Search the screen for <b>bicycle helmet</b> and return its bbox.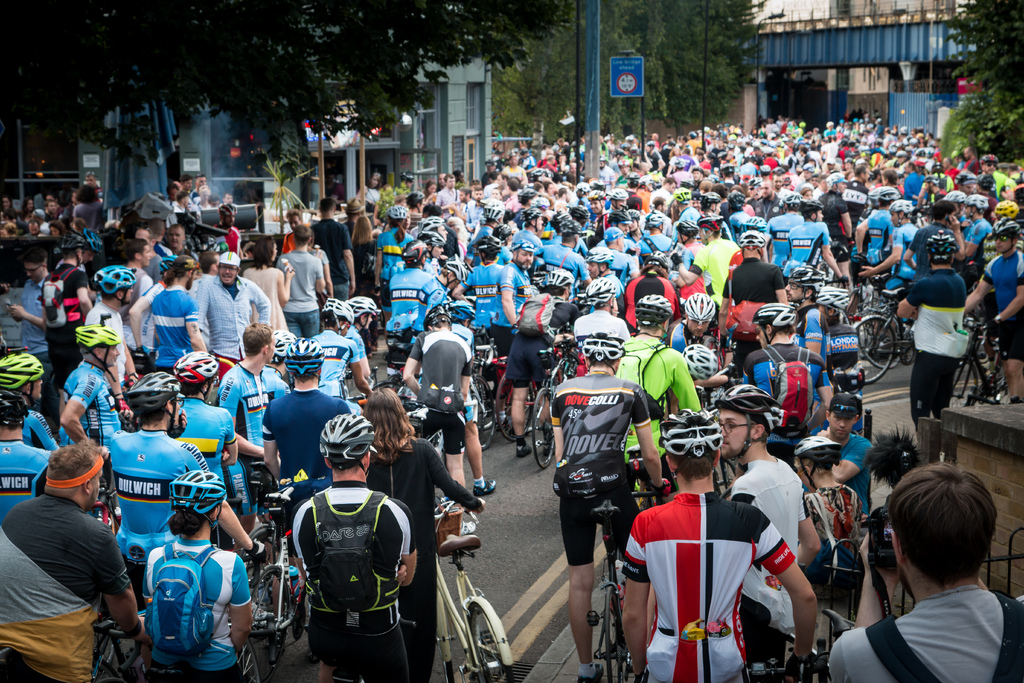
Found: [581,331,624,362].
